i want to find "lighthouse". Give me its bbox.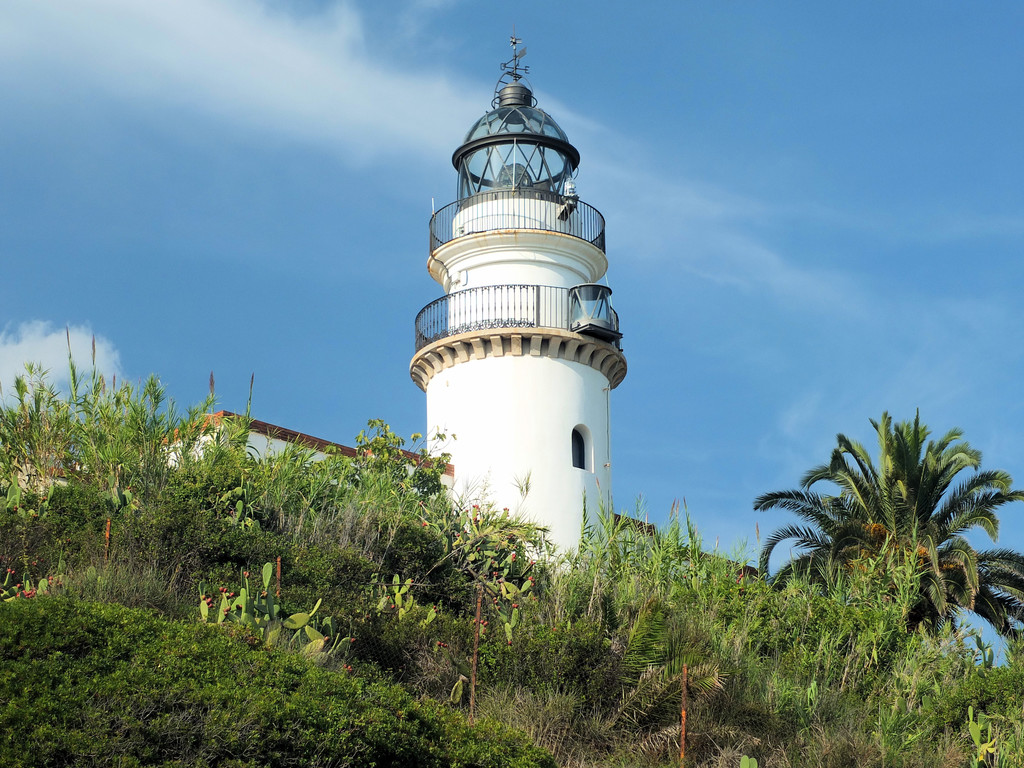
crop(397, 52, 646, 595).
